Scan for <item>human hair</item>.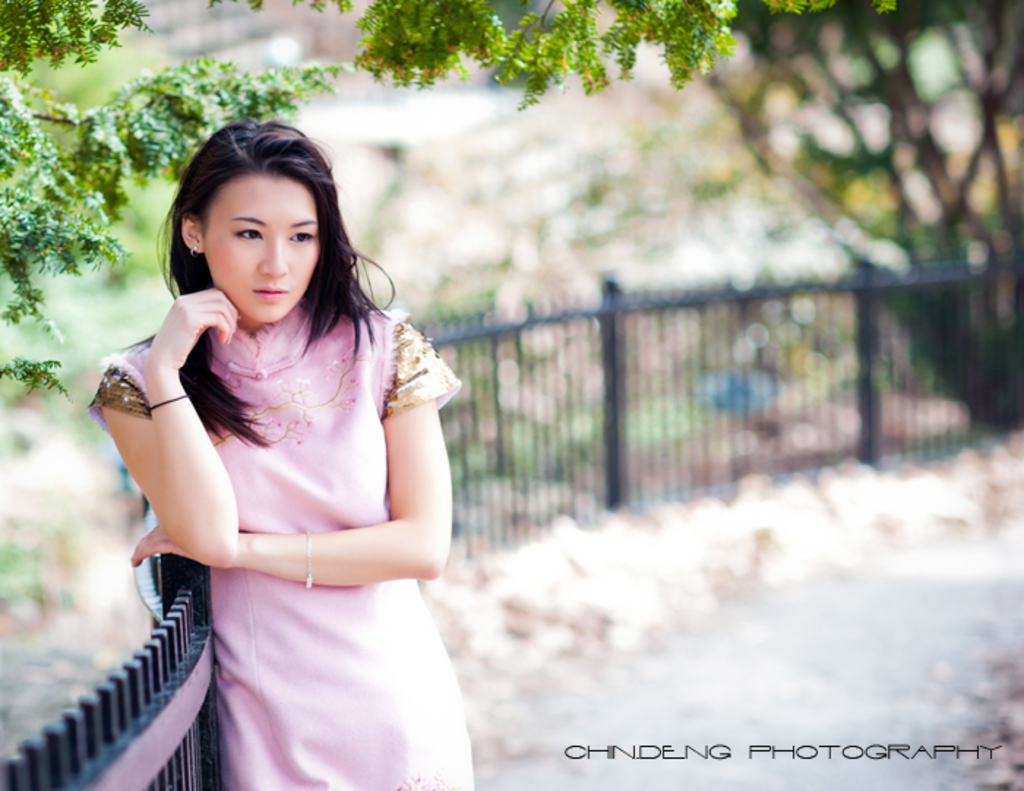
Scan result: bbox(149, 116, 389, 450).
